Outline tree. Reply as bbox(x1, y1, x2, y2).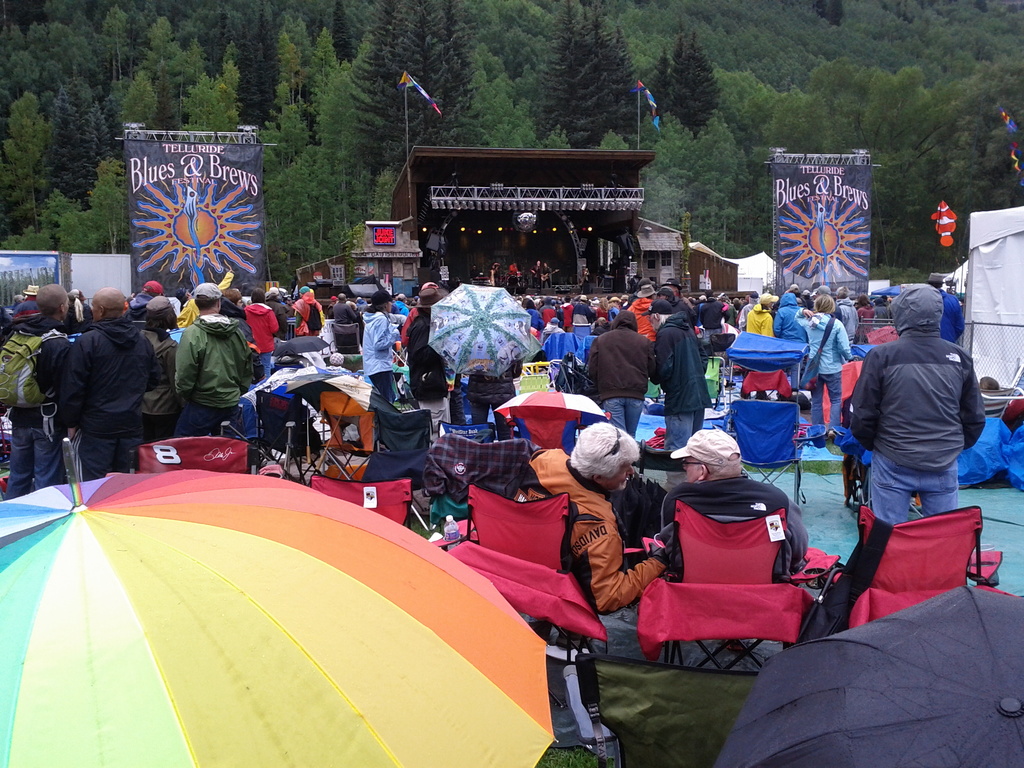
bbox(117, 71, 153, 131).
